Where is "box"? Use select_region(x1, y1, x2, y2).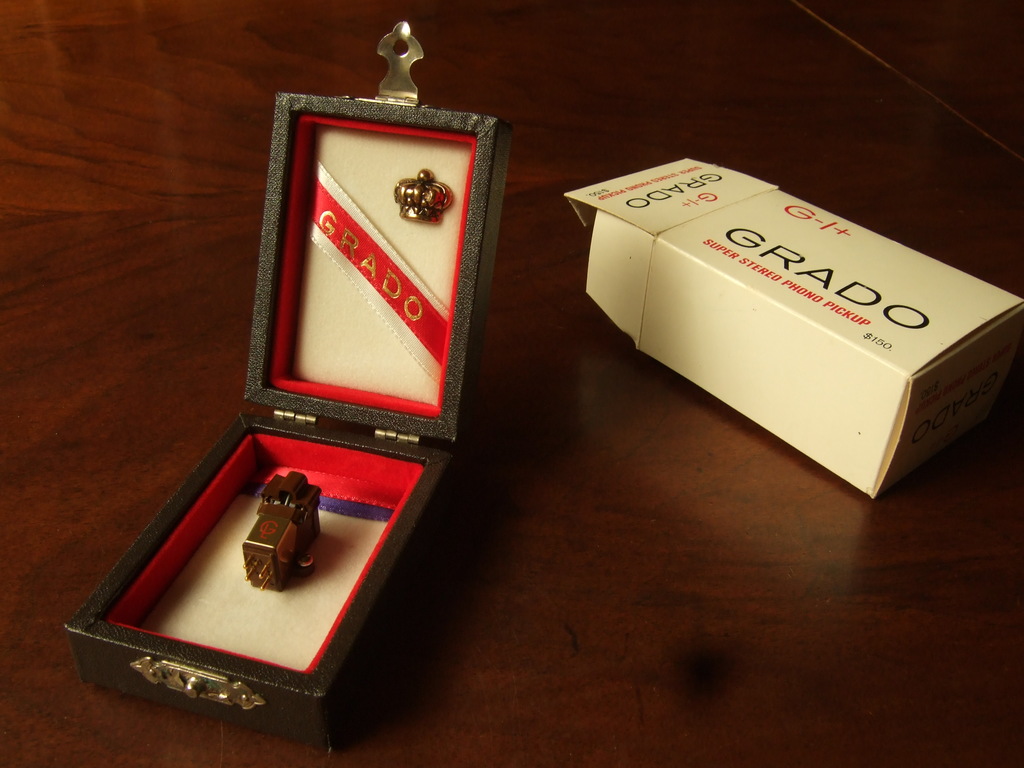
select_region(65, 22, 509, 753).
